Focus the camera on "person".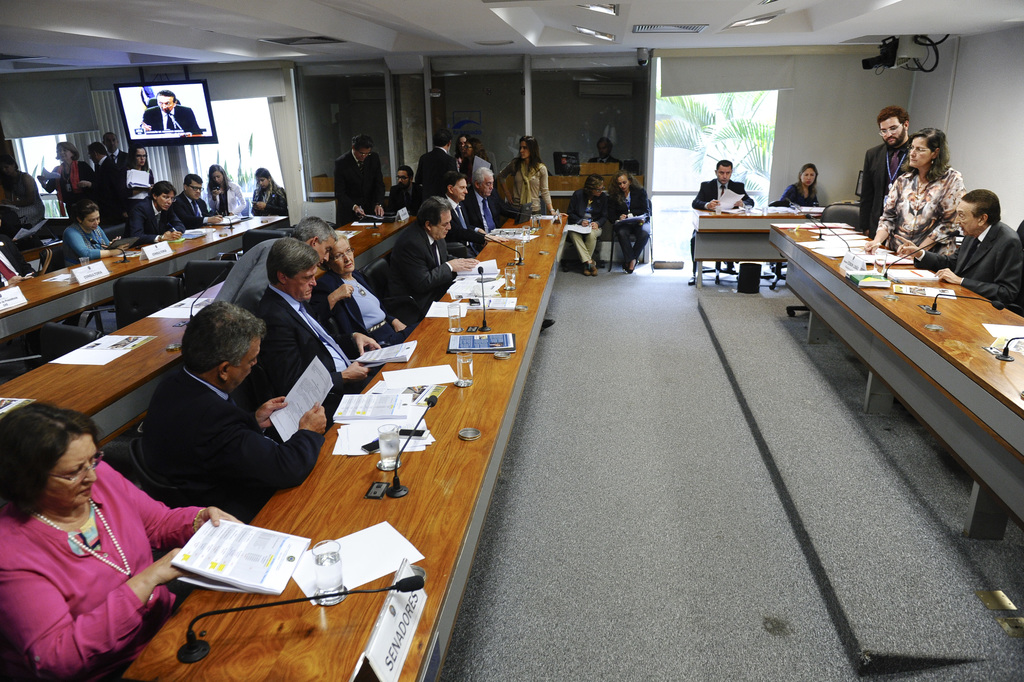
Focus region: [202,163,239,220].
